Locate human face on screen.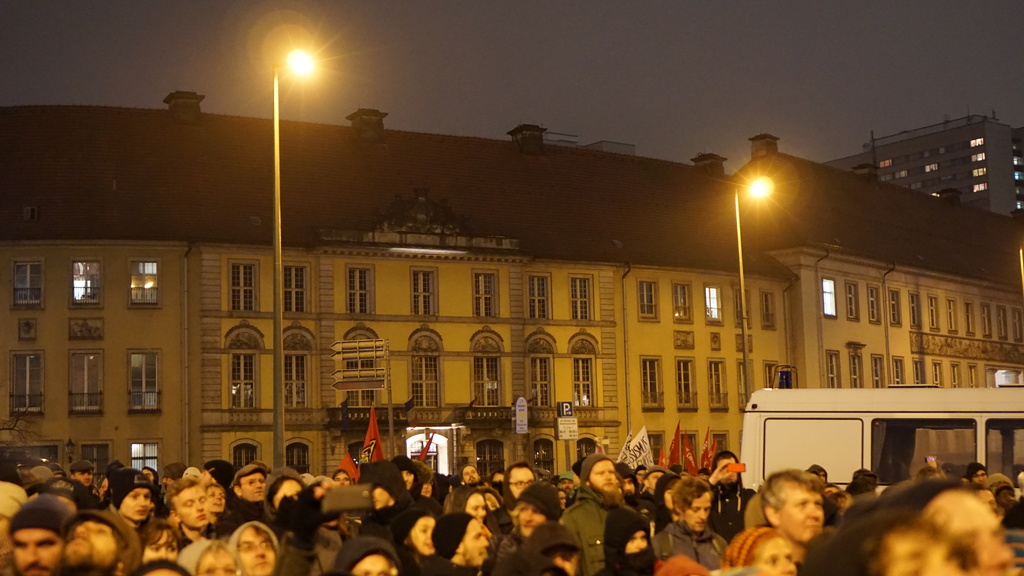
On screen at (509,471,536,497).
